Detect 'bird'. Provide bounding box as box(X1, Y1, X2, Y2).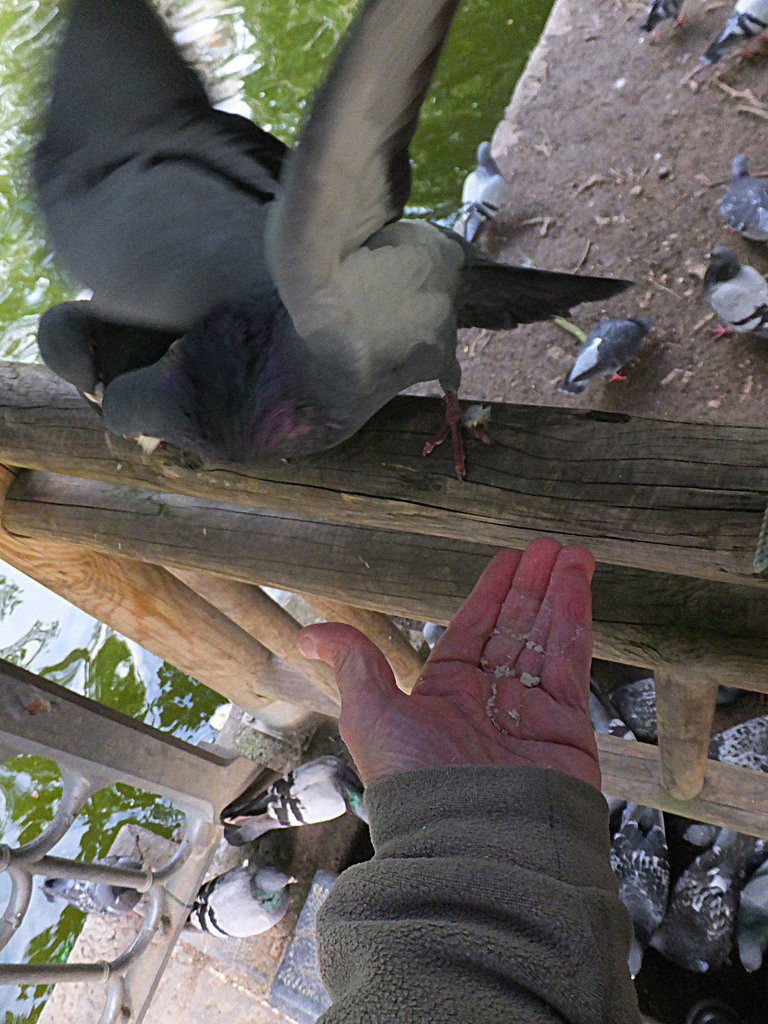
box(633, 0, 687, 47).
